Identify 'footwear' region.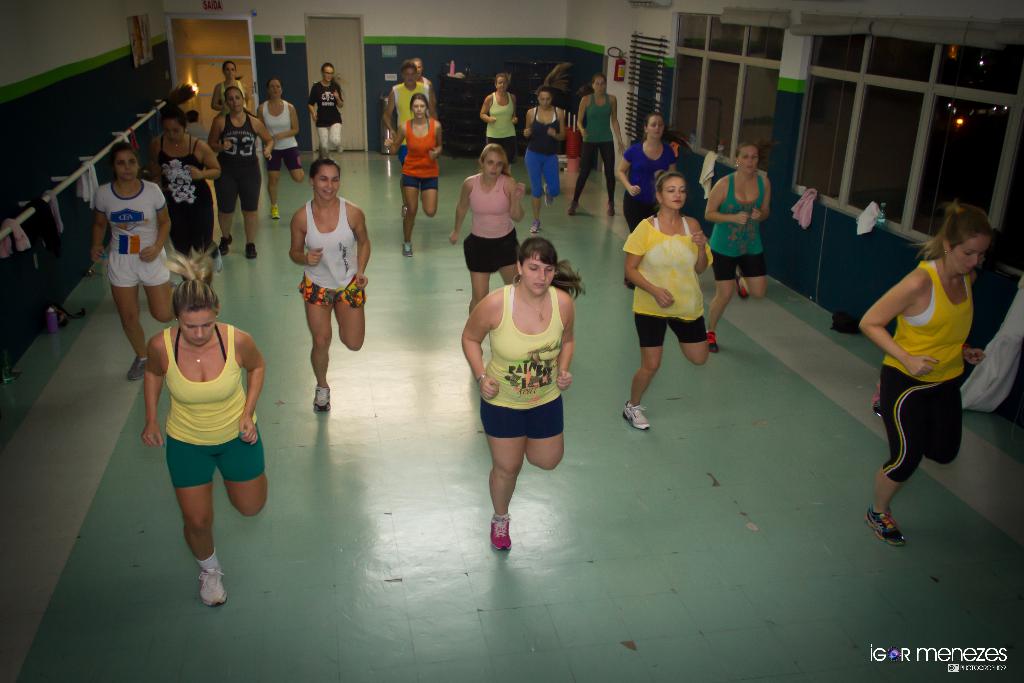
Region: {"left": 568, "top": 201, "right": 584, "bottom": 215}.
